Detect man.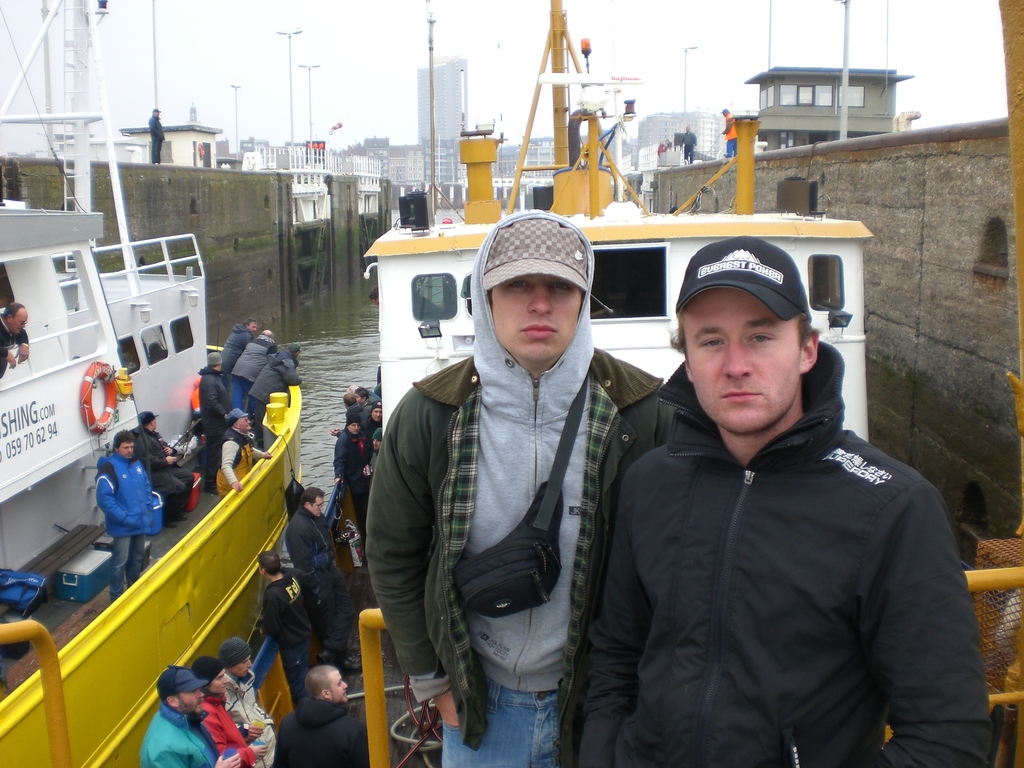
Detected at 189/657/269/767.
